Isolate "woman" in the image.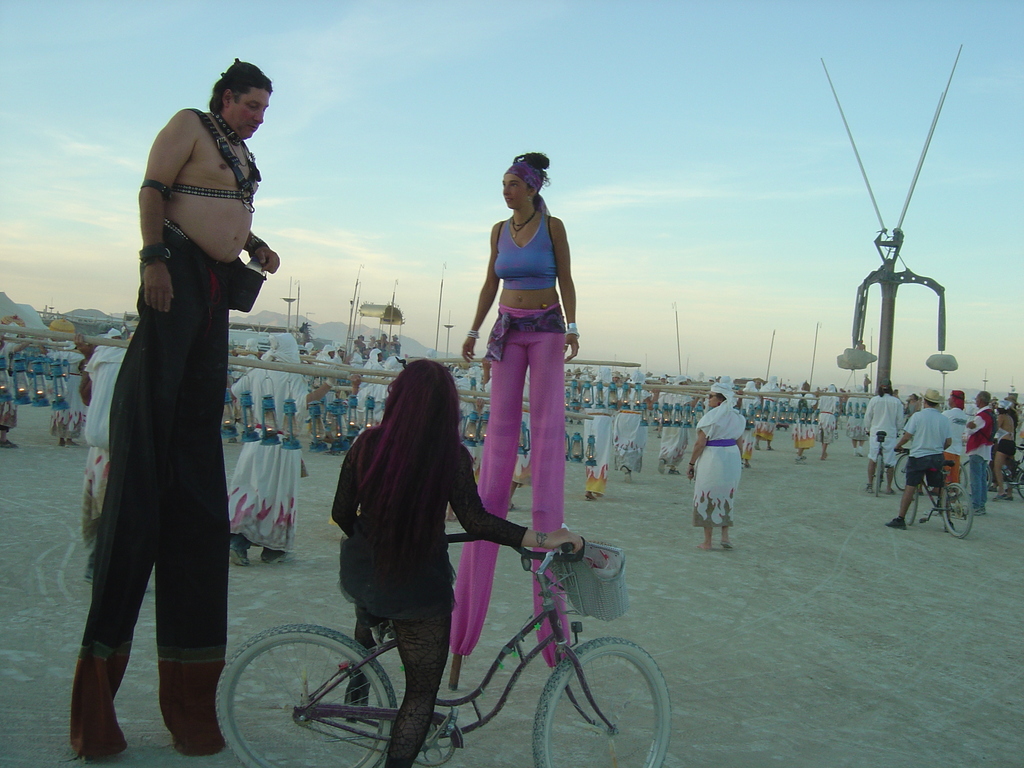
Isolated region: region(689, 383, 747, 547).
